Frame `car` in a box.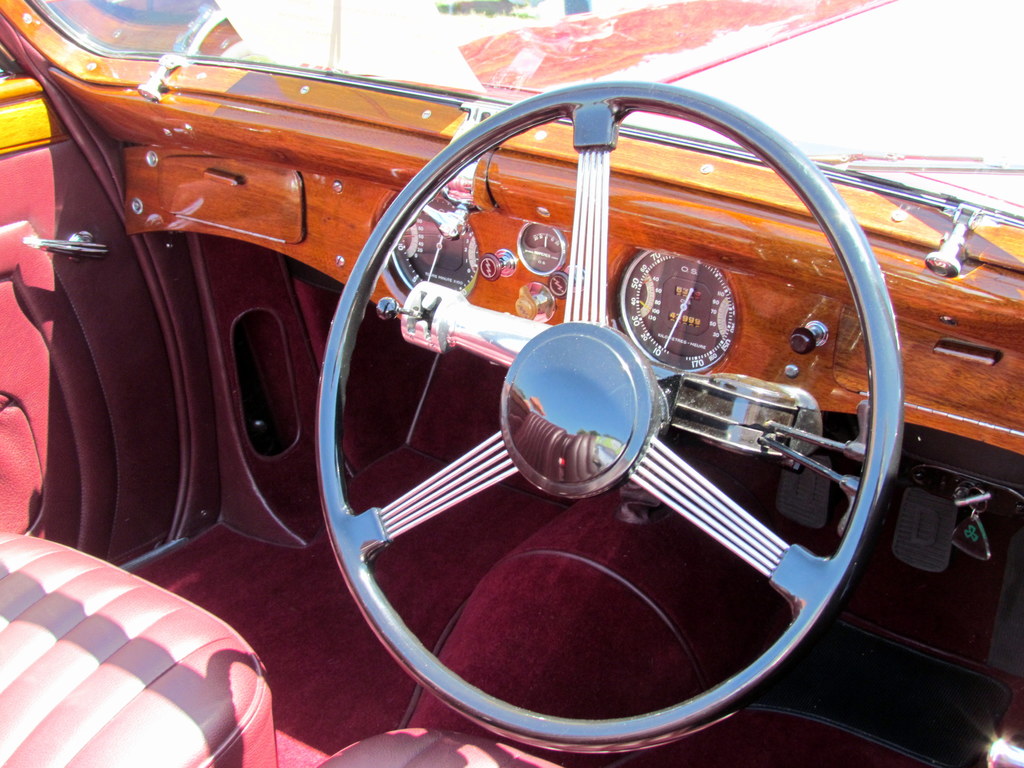
[left=0, top=0, right=1023, bottom=767].
